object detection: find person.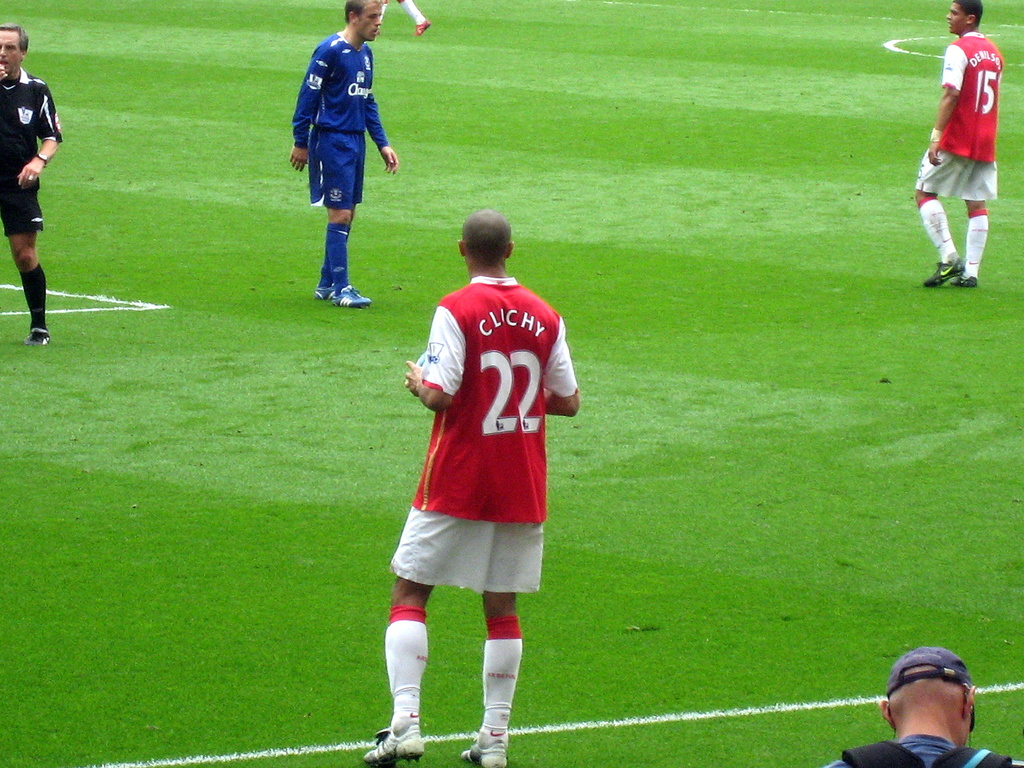
x1=359 y1=211 x2=579 y2=767.
